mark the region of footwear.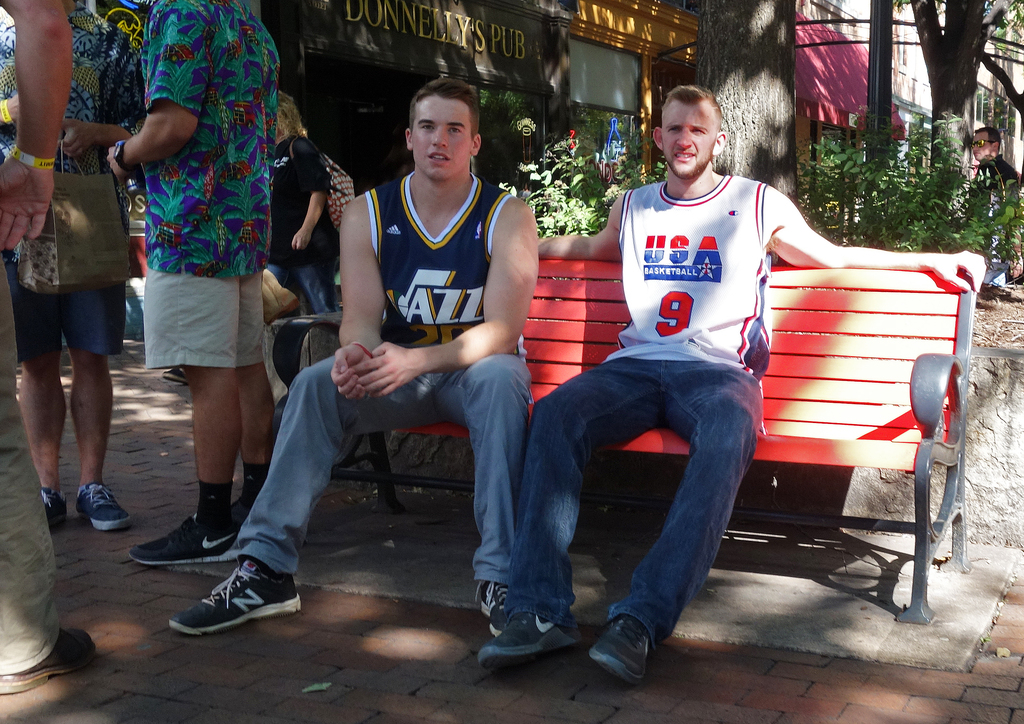
Region: box(74, 485, 127, 530).
